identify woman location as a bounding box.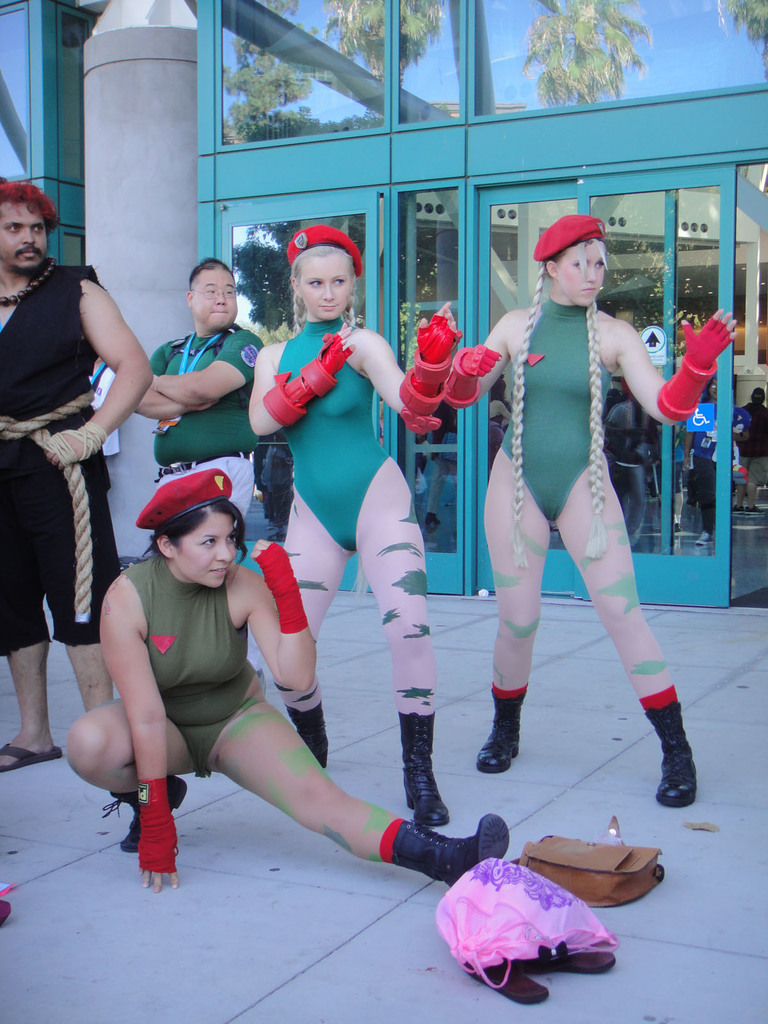
245,226,461,828.
